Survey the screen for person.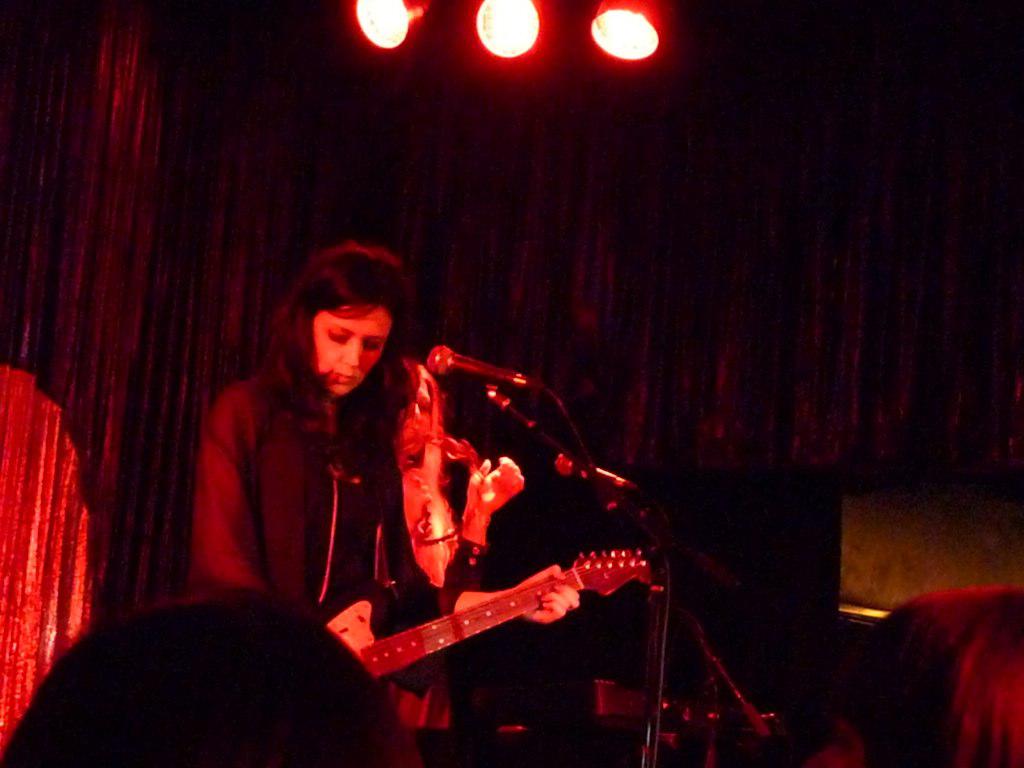
Survey found: (left=857, top=586, right=1023, bottom=767).
